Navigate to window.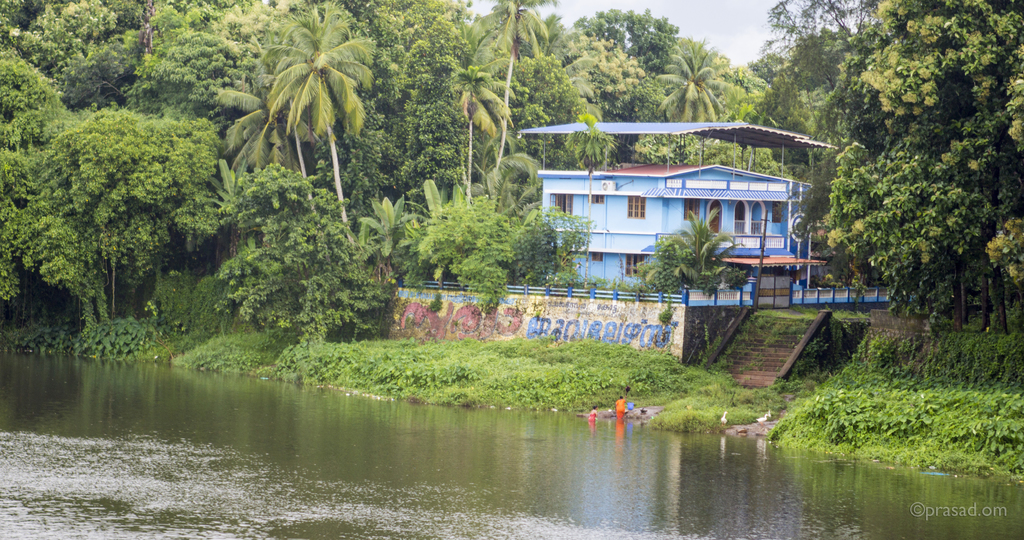
Navigation target: 627 196 646 220.
